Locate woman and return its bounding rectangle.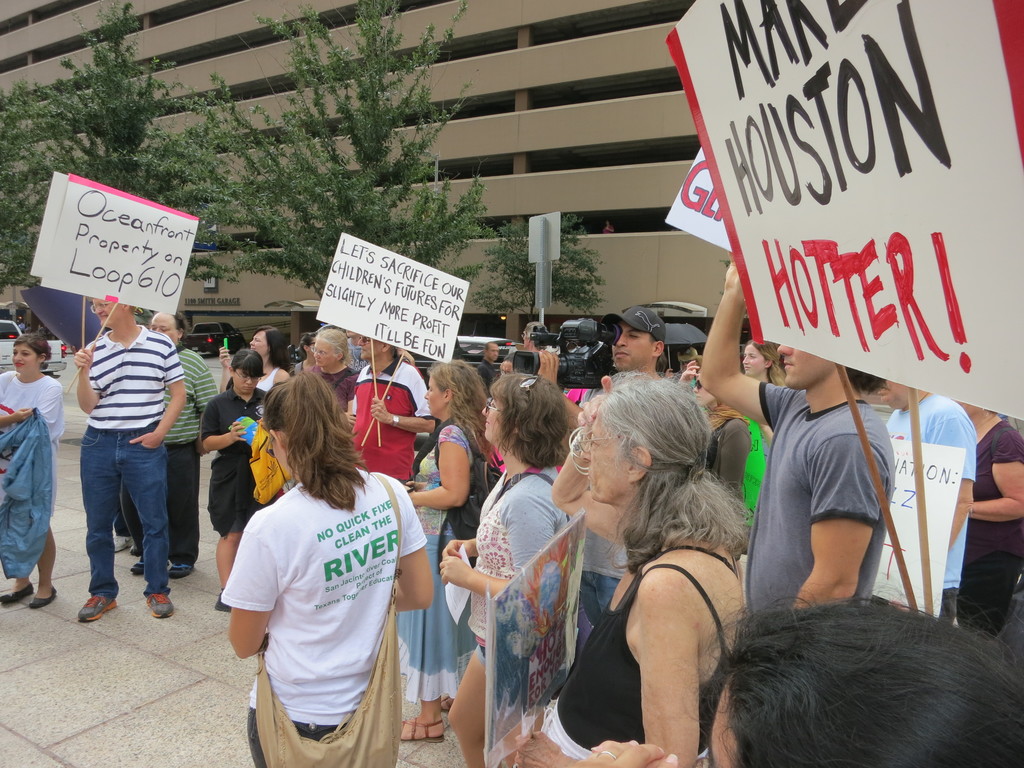
rect(737, 336, 789, 532).
